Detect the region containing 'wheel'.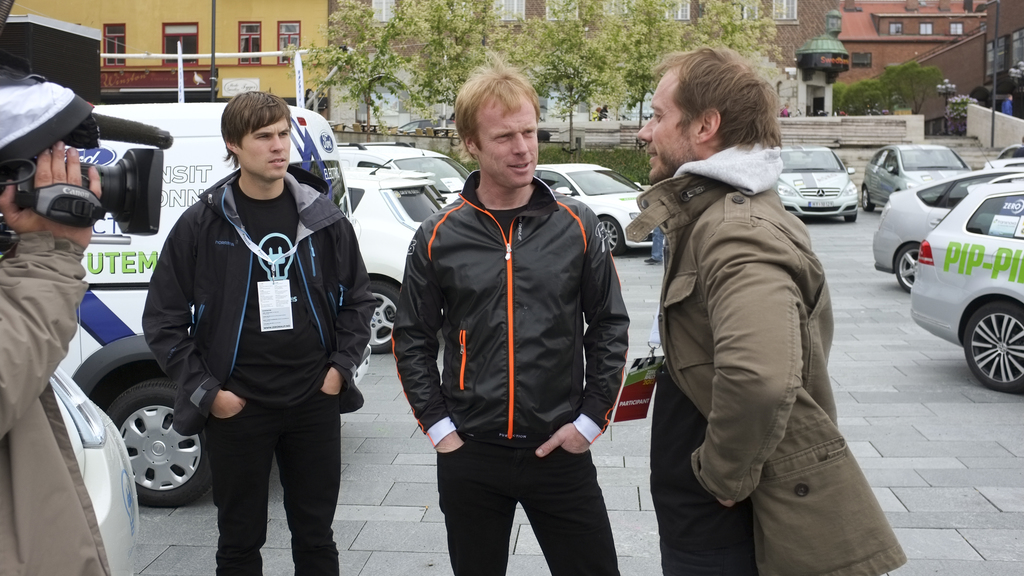
bbox=[862, 186, 874, 210].
